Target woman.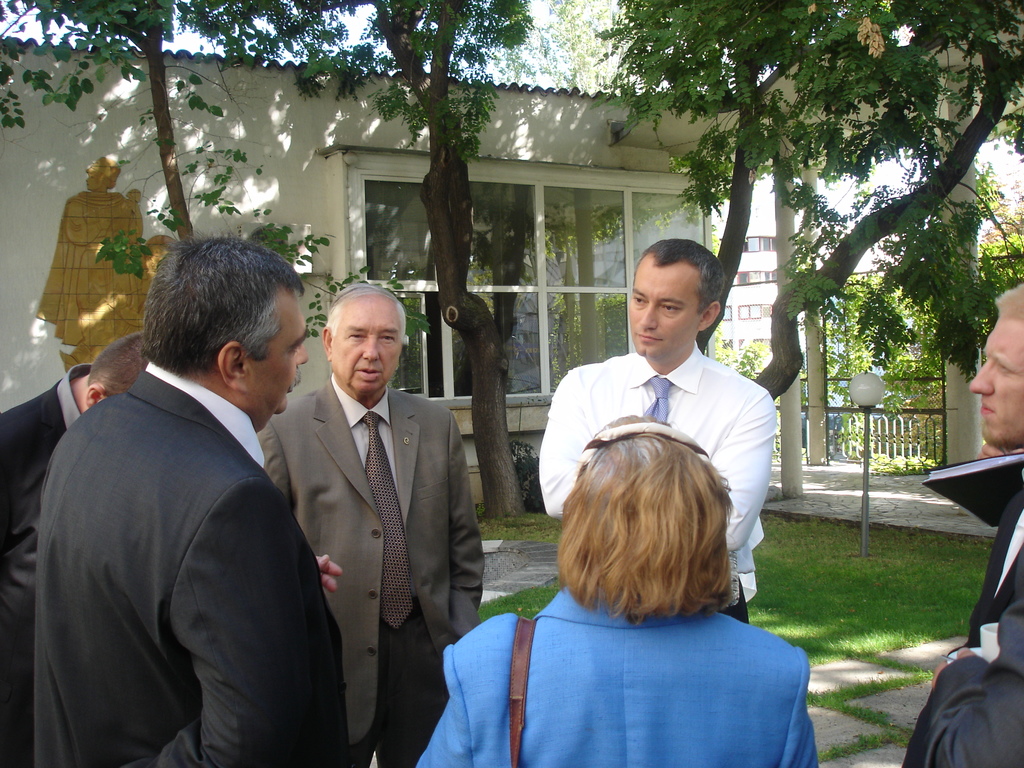
Target region: 449/396/827/762.
